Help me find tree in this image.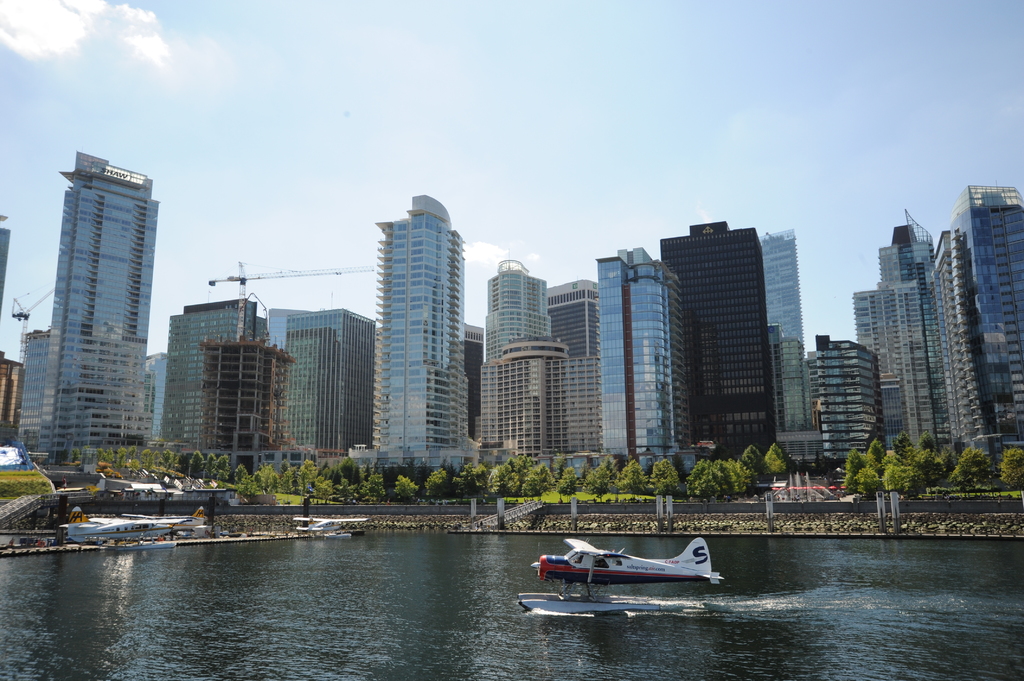
Found it: [left=179, top=453, right=189, bottom=476].
